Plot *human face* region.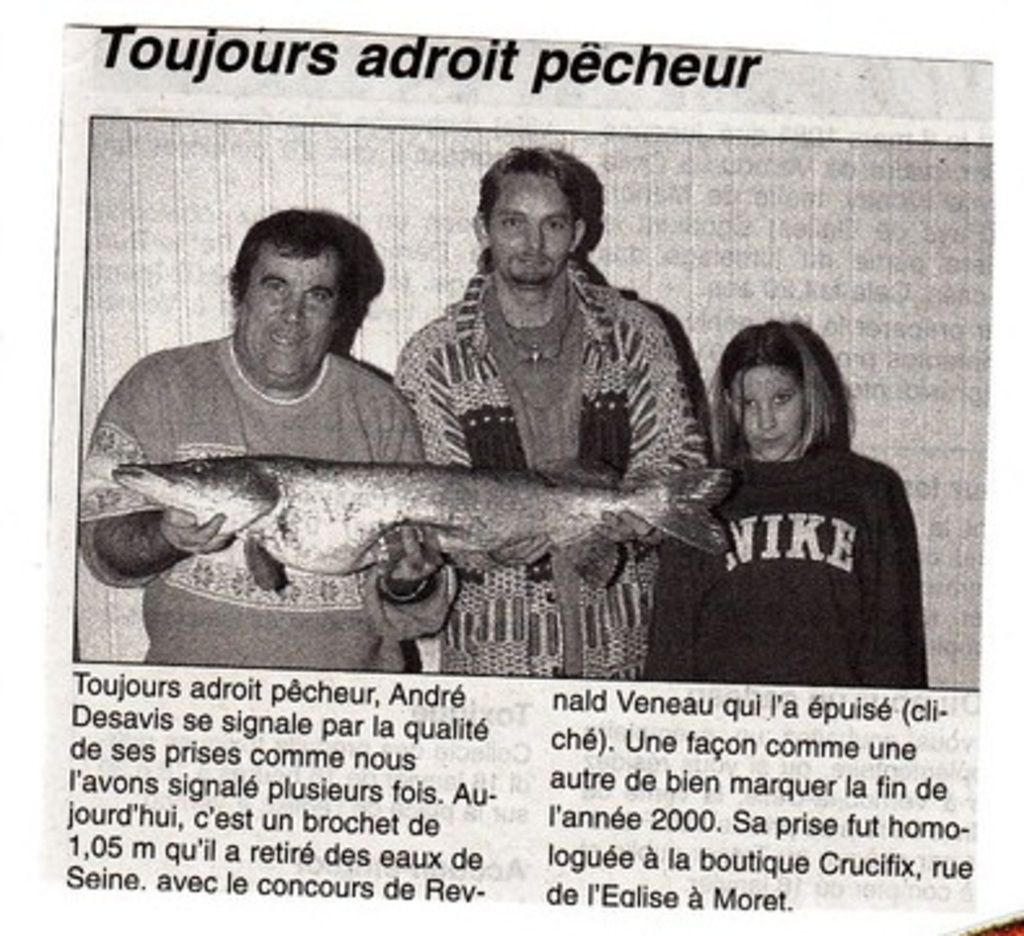
Plotted at [728, 360, 804, 467].
